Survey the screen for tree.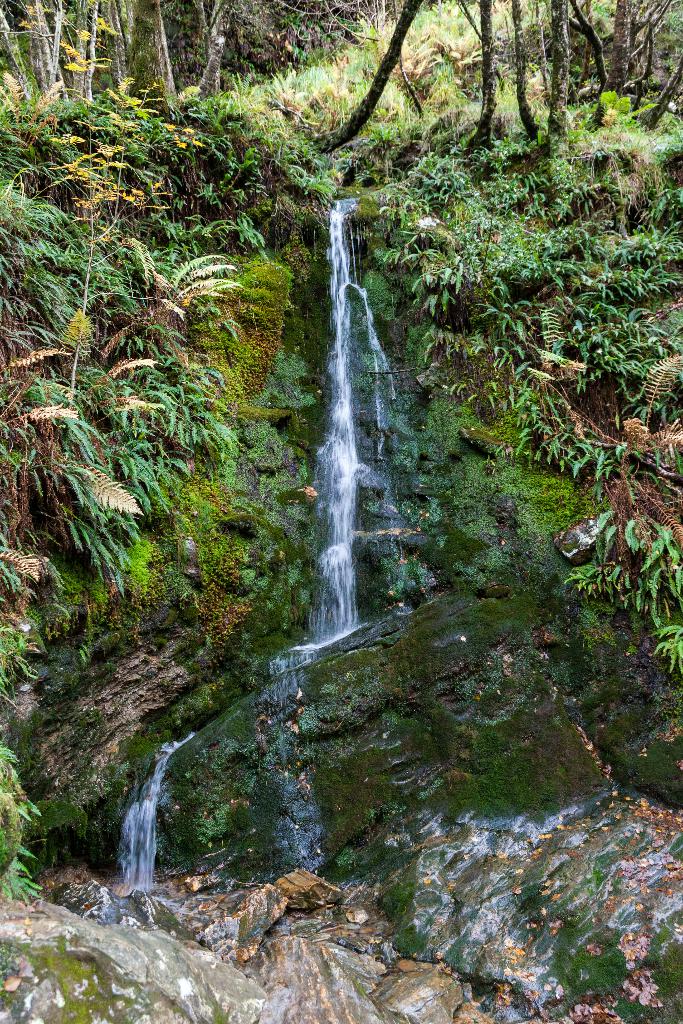
Survey found: pyautogui.locateOnScreen(308, 0, 425, 152).
